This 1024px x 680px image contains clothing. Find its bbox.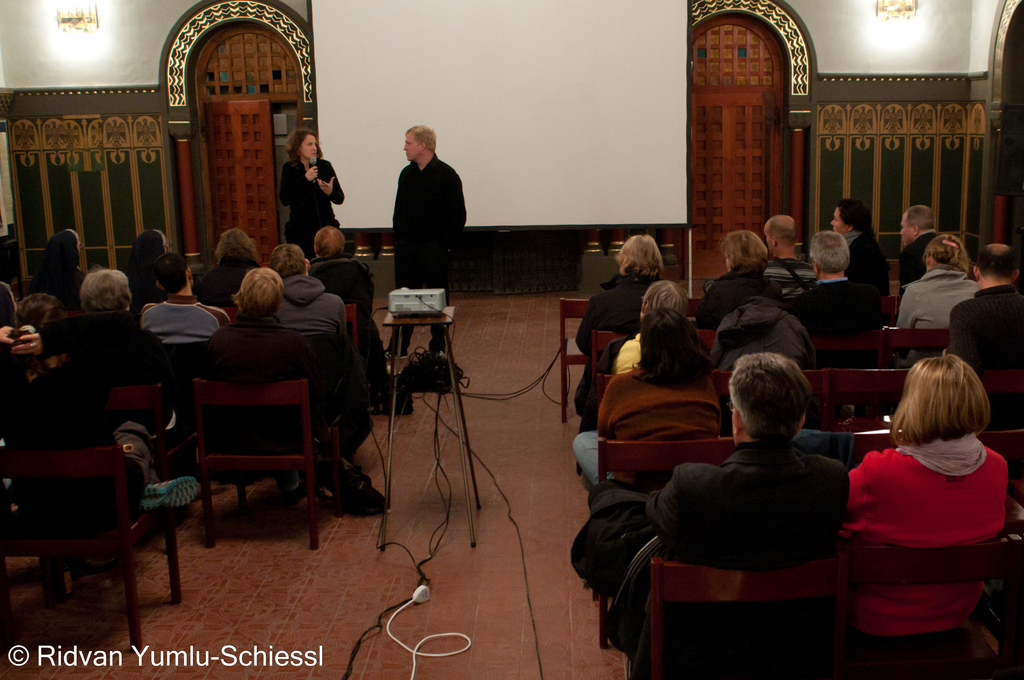
x1=757 y1=257 x2=816 y2=302.
